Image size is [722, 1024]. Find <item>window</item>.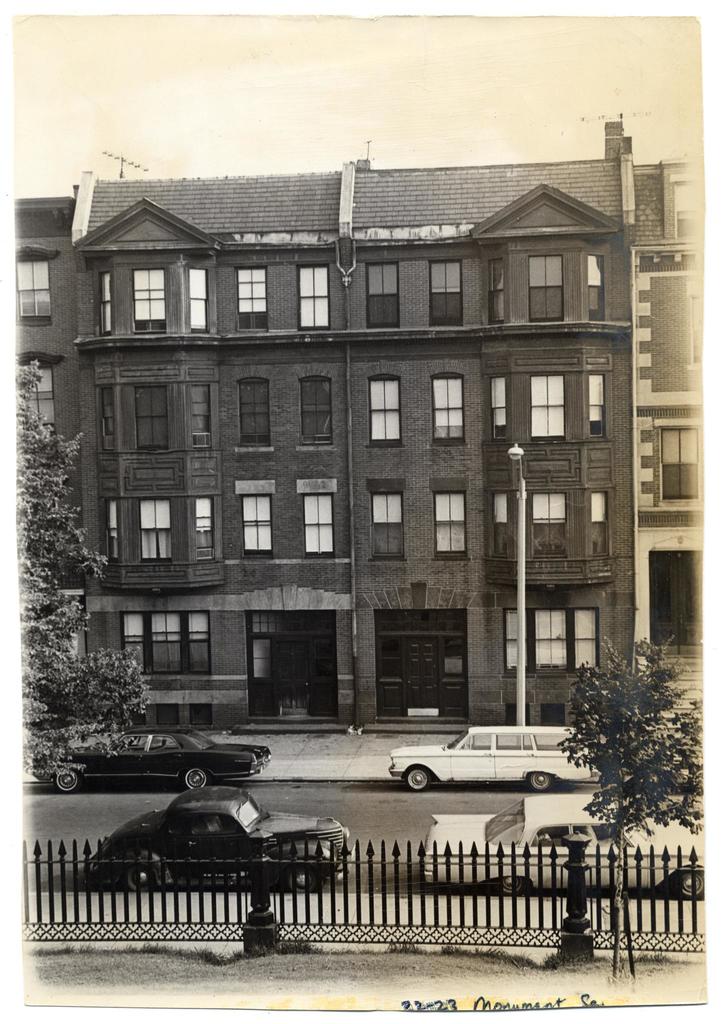
{"x1": 490, "y1": 375, "x2": 505, "y2": 438}.
